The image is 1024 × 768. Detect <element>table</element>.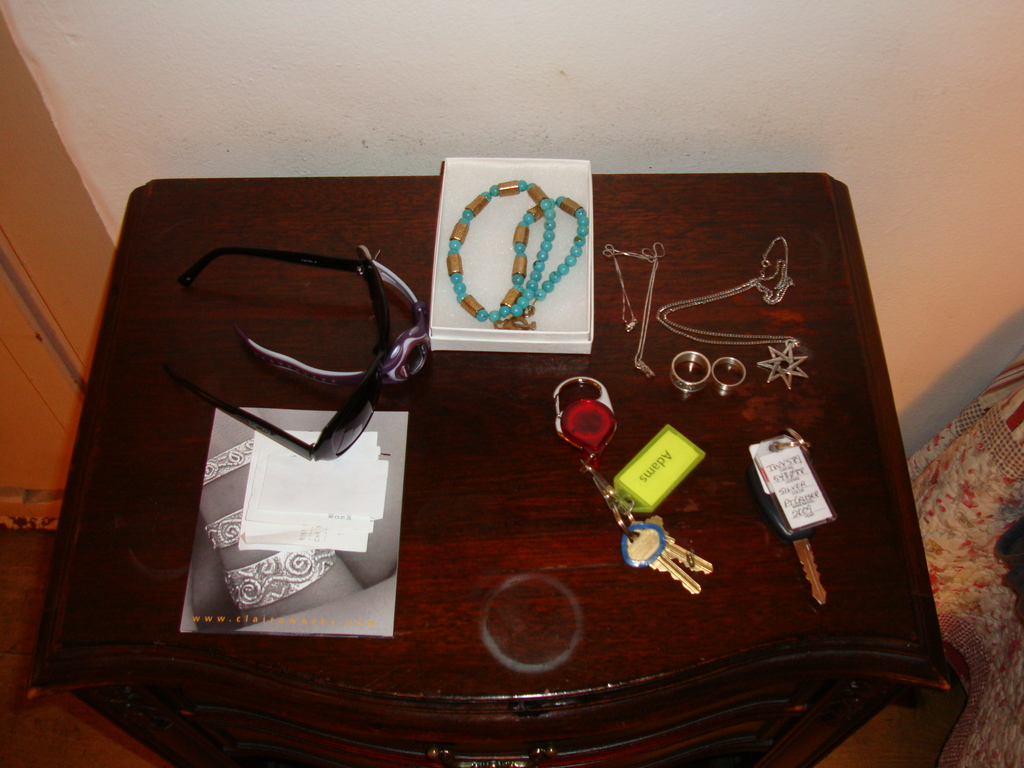
Detection: pyautogui.locateOnScreen(39, 169, 975, 767).
